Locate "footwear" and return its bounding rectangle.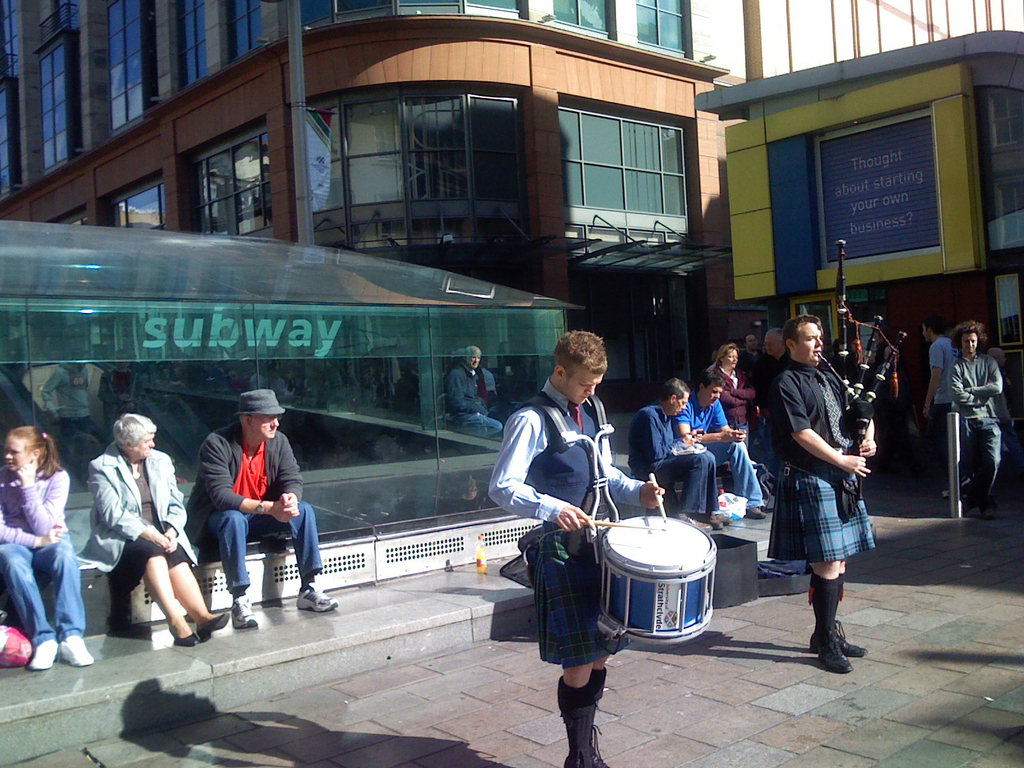
(x1=195, y1=605, x2=230, y2=635).
